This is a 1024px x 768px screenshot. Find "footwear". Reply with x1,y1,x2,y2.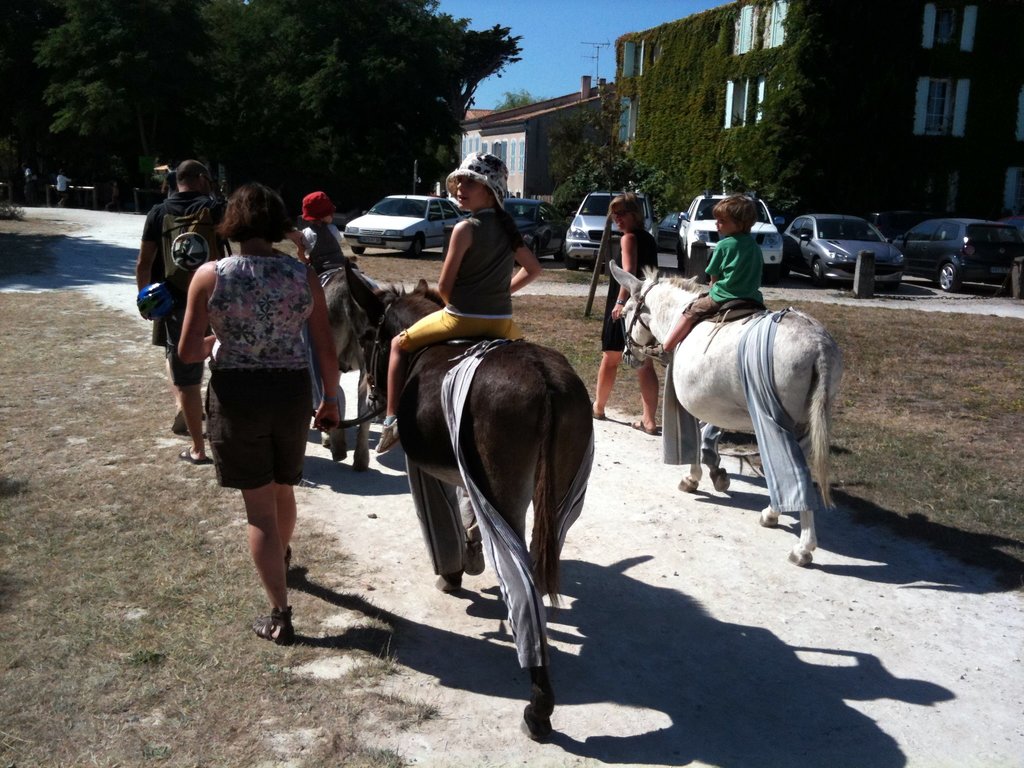
176,447,207,467.
